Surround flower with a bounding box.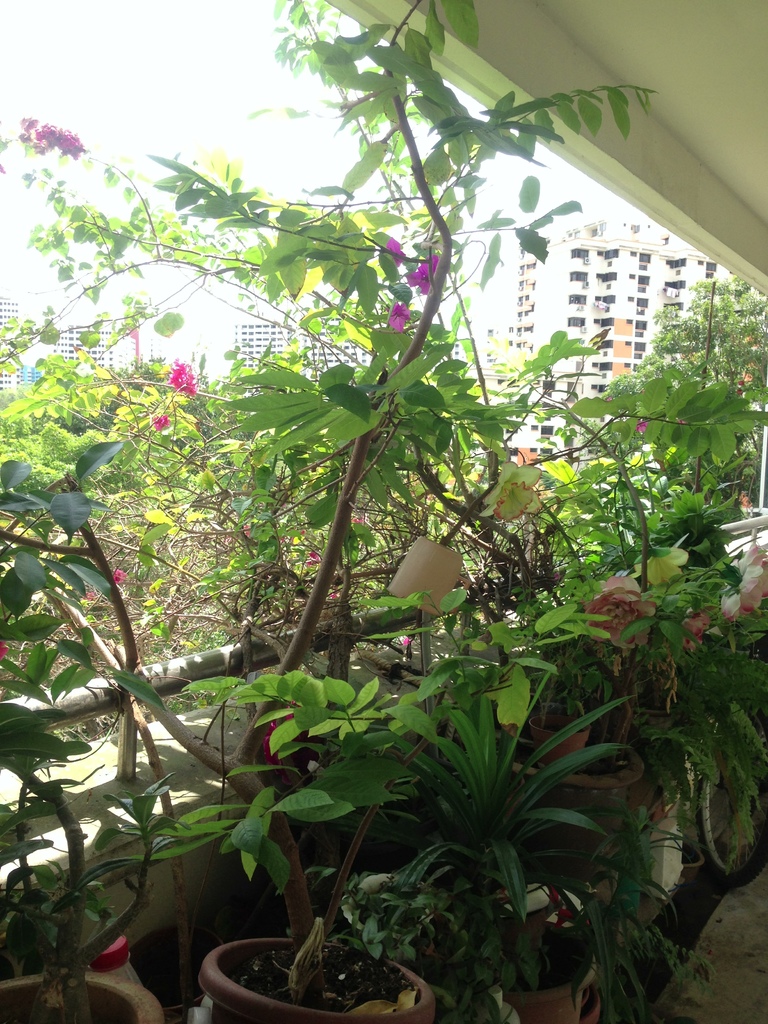
(x1=403, y1=249, x2=443, y2=301).
